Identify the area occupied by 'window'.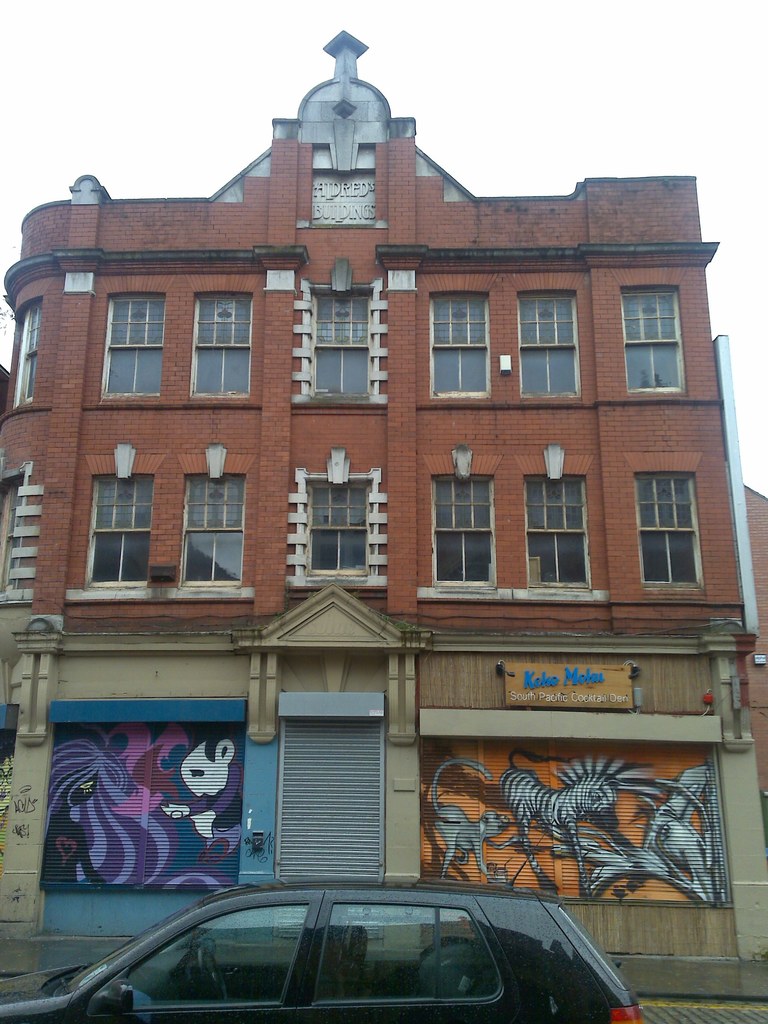
Area: region(86, 440, 163, 600).
